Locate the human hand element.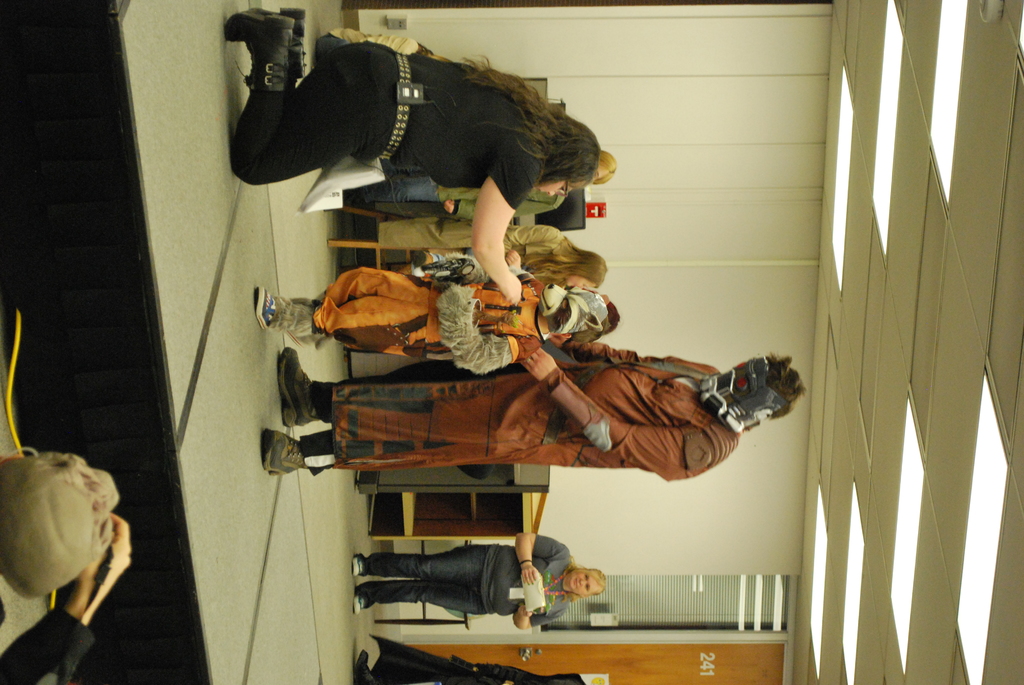
Element bbox: [left=474, top=664, right=493, bottom=677].
